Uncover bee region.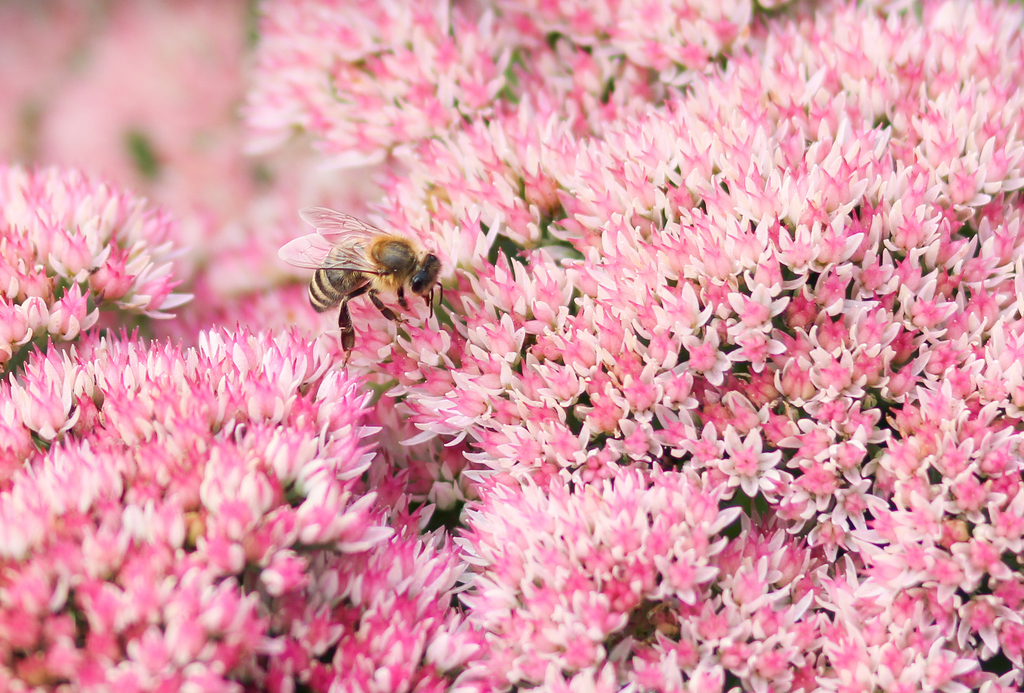
Uncovered: bbox=[281, 200, 448, 352].
